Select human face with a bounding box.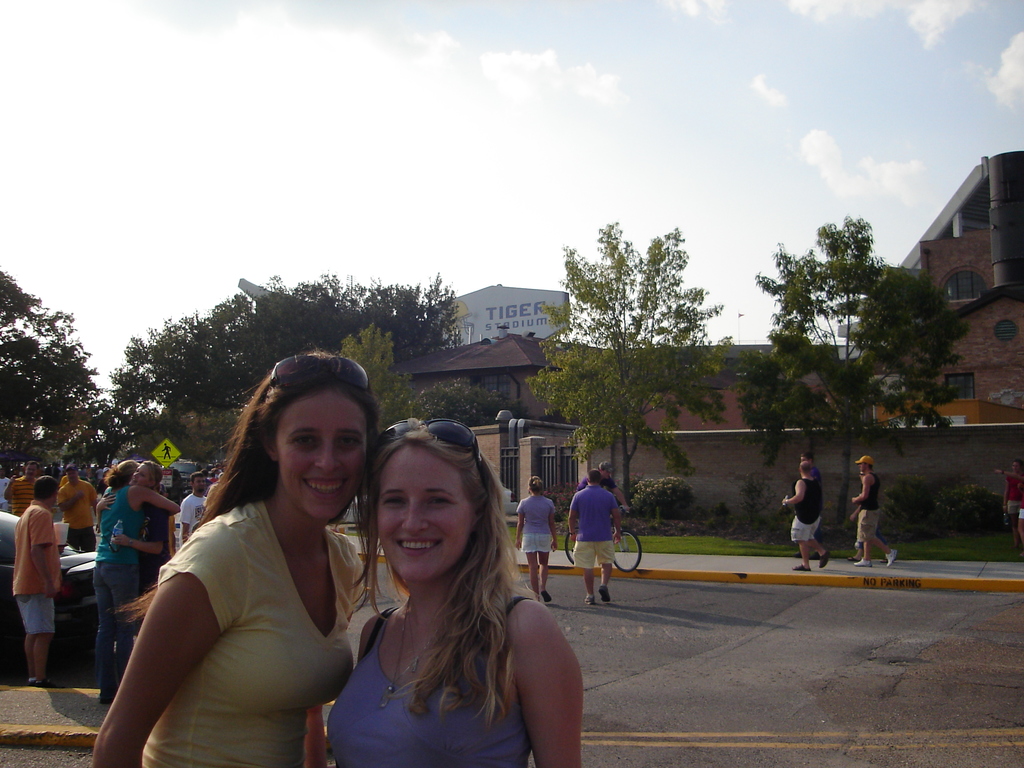
(x1=373, y1=447, x2=475, y2=585).
